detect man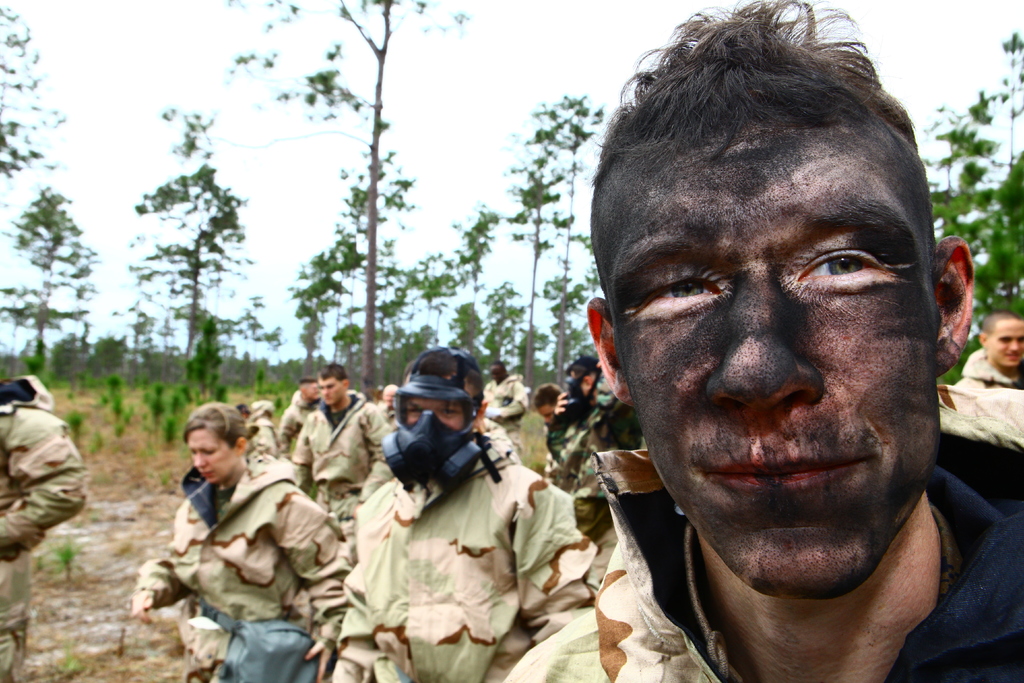
951:309:1023:390
